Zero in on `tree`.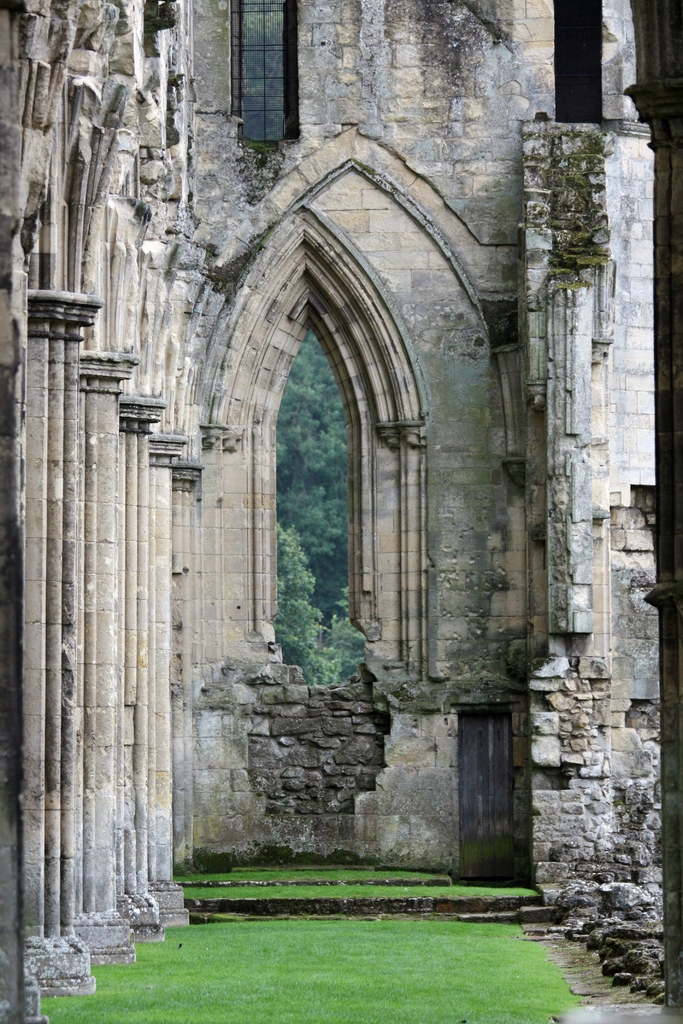
Zeroed in: pyautogui.locateOnScreen(279, 333, 347, 680).
